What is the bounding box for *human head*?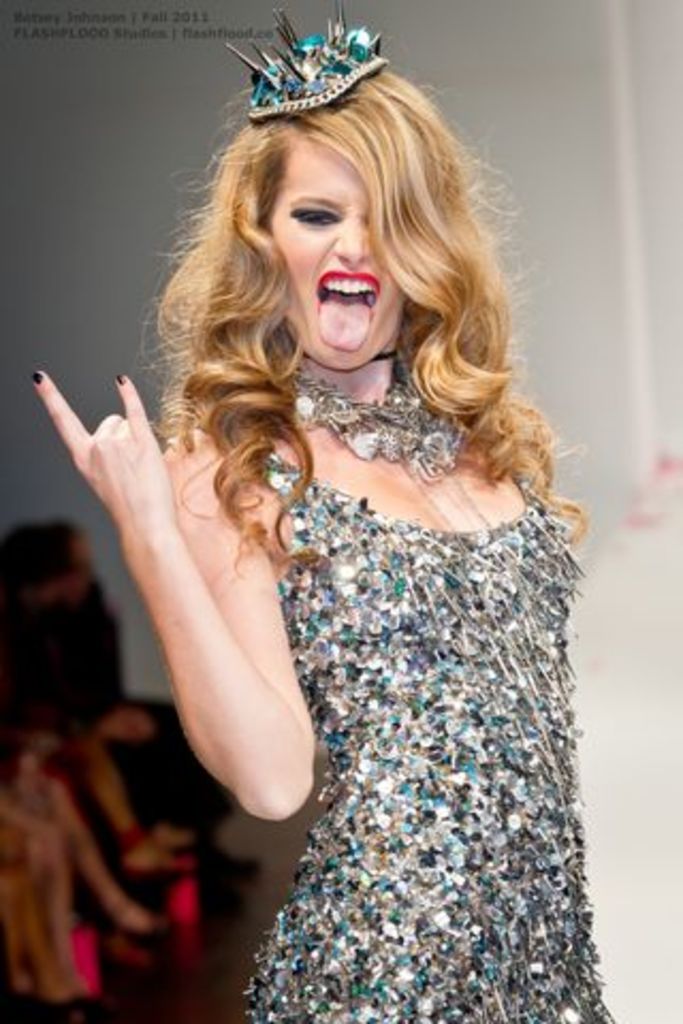
detection(228, 60, 440, 339).
